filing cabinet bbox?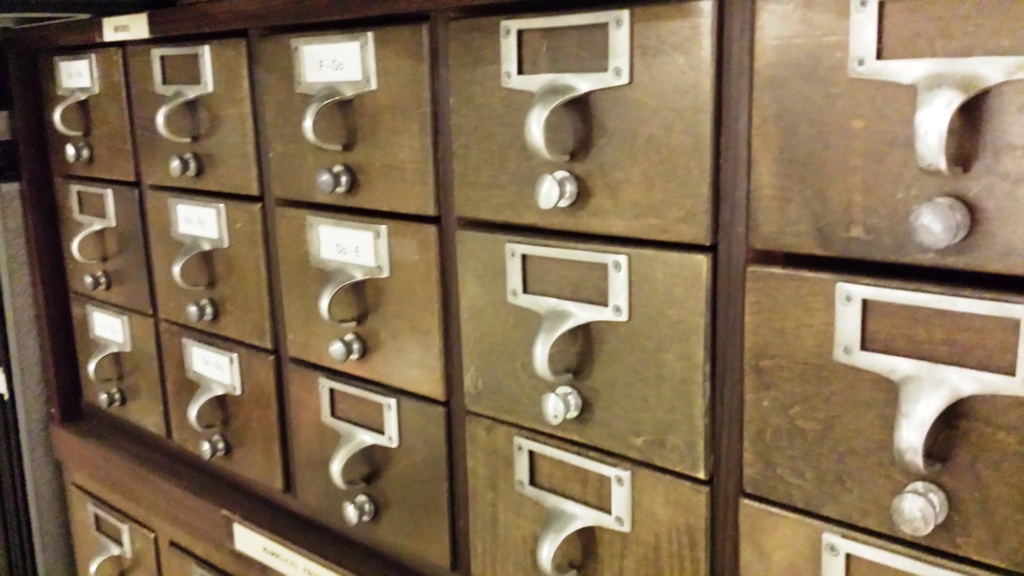
region(0, 0, 986, 575)
